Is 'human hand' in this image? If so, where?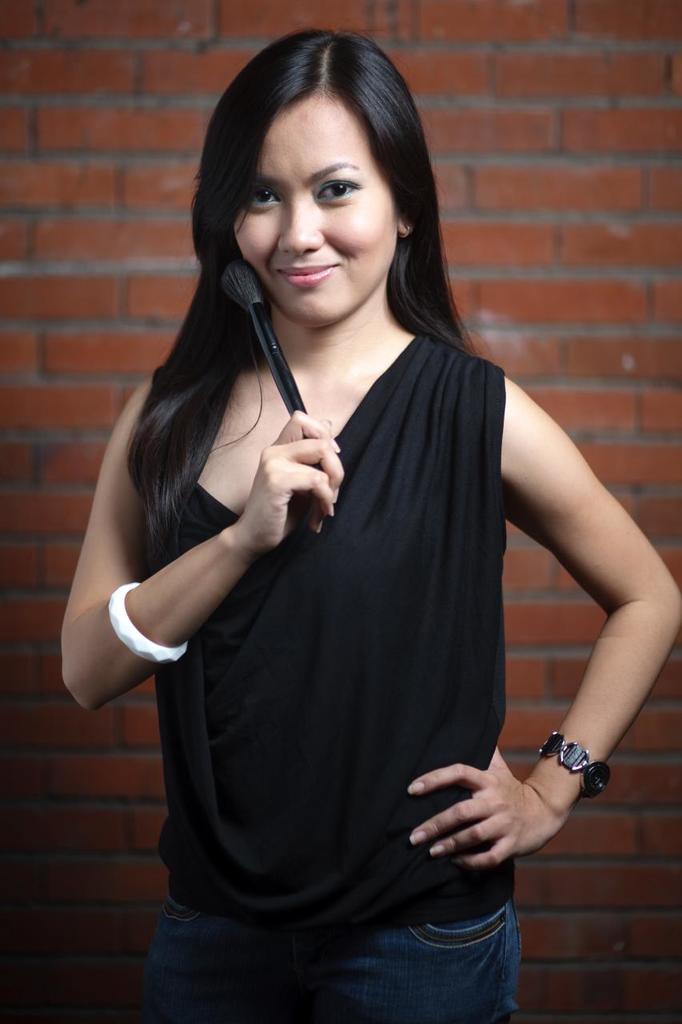
Yes, at rect(419, 750, 601, 874).
